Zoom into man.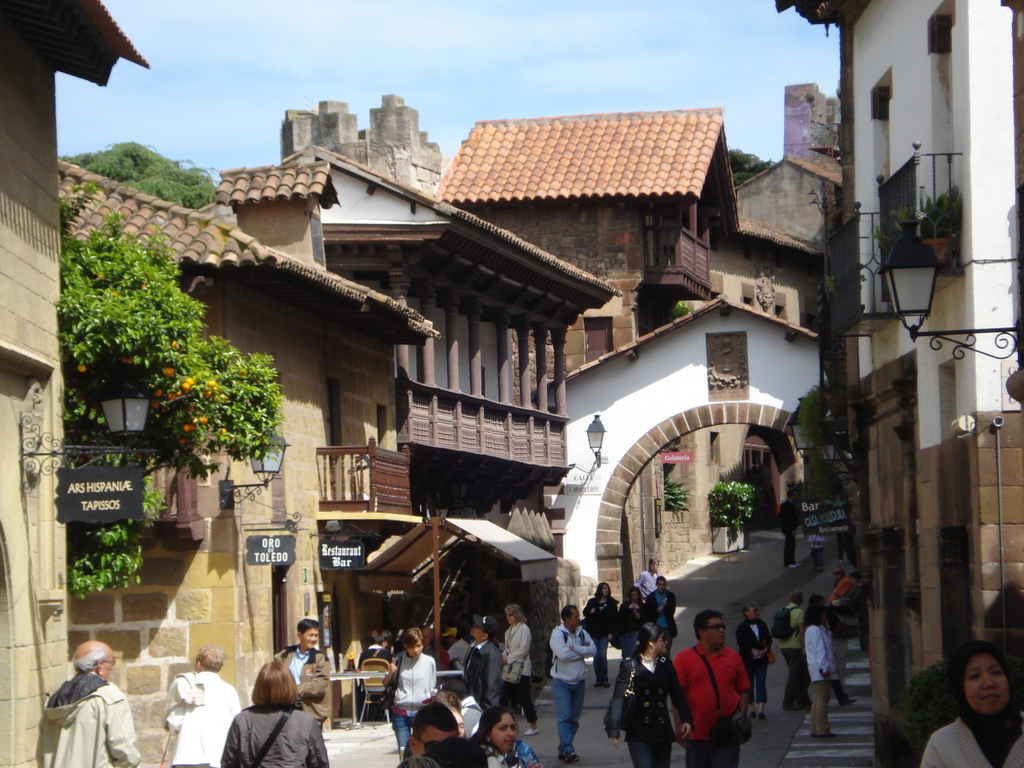
Zoom target: 41/660/124/767.
